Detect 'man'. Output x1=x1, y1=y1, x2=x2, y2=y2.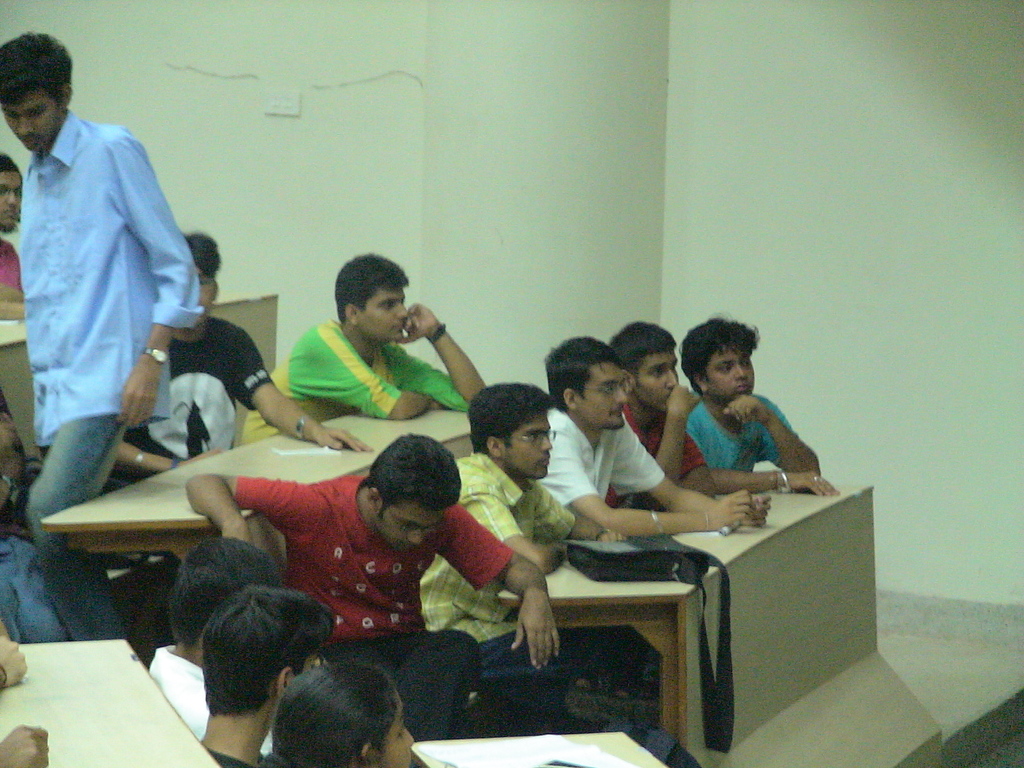
x1=141, y1=541, x2=278, y2=737.
